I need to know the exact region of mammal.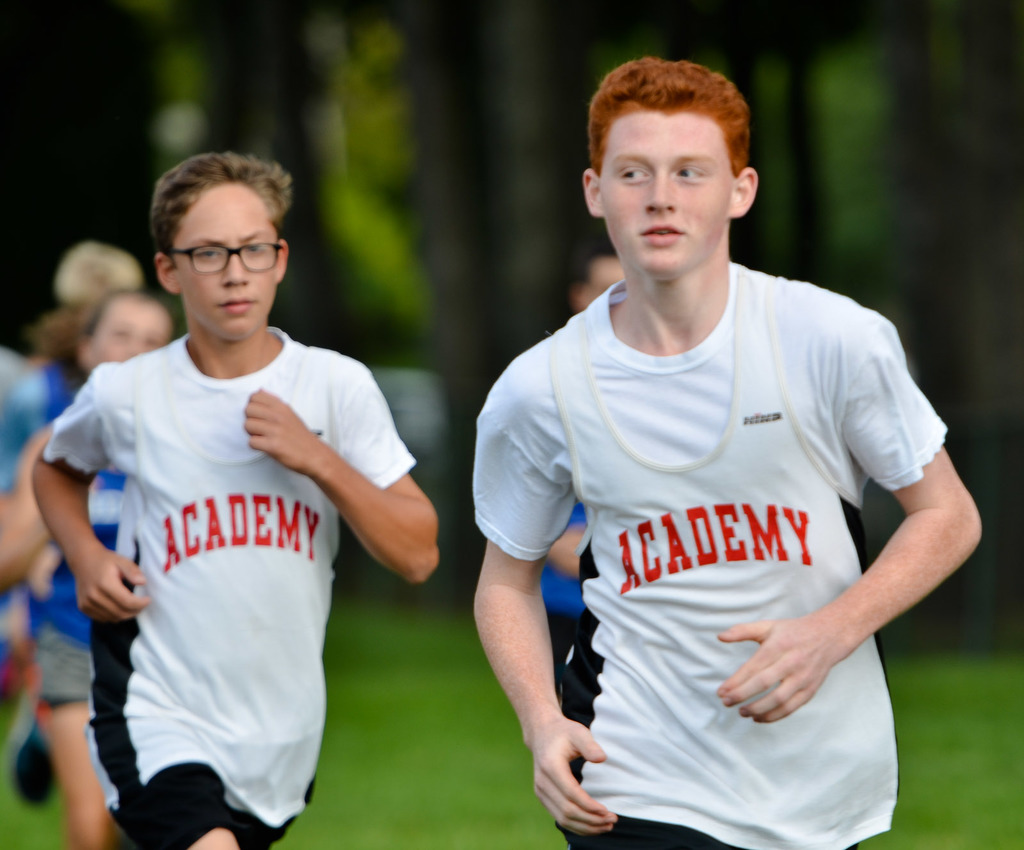
Region: detection(0, 232, 141, 849).
